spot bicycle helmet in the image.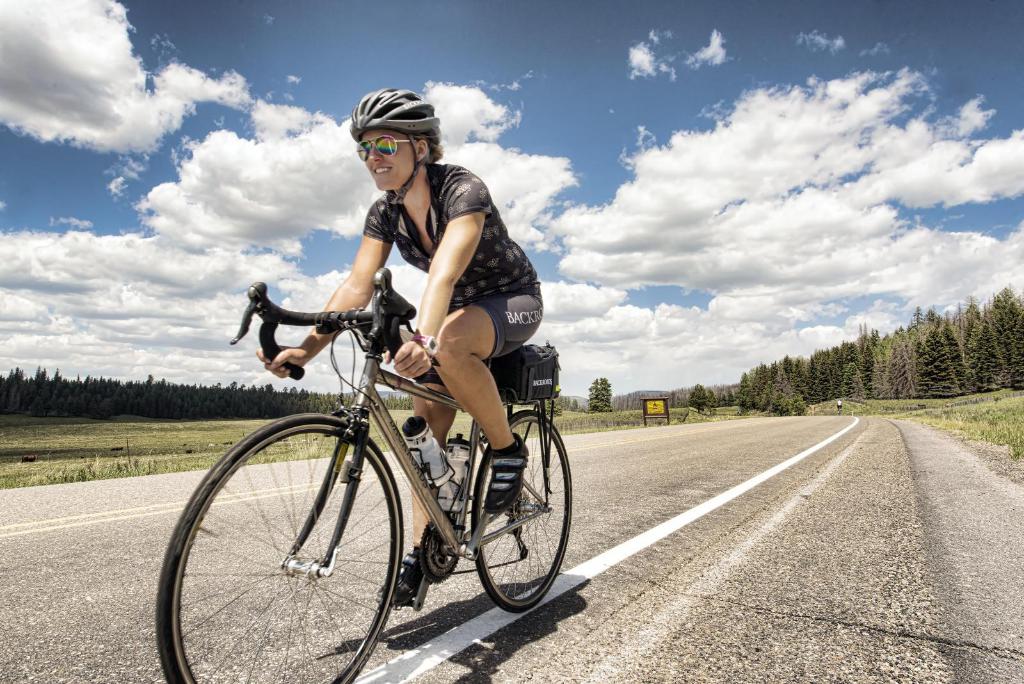
bicycle helmet found at (x1=351, y1=86, x2=435, y2=212).
